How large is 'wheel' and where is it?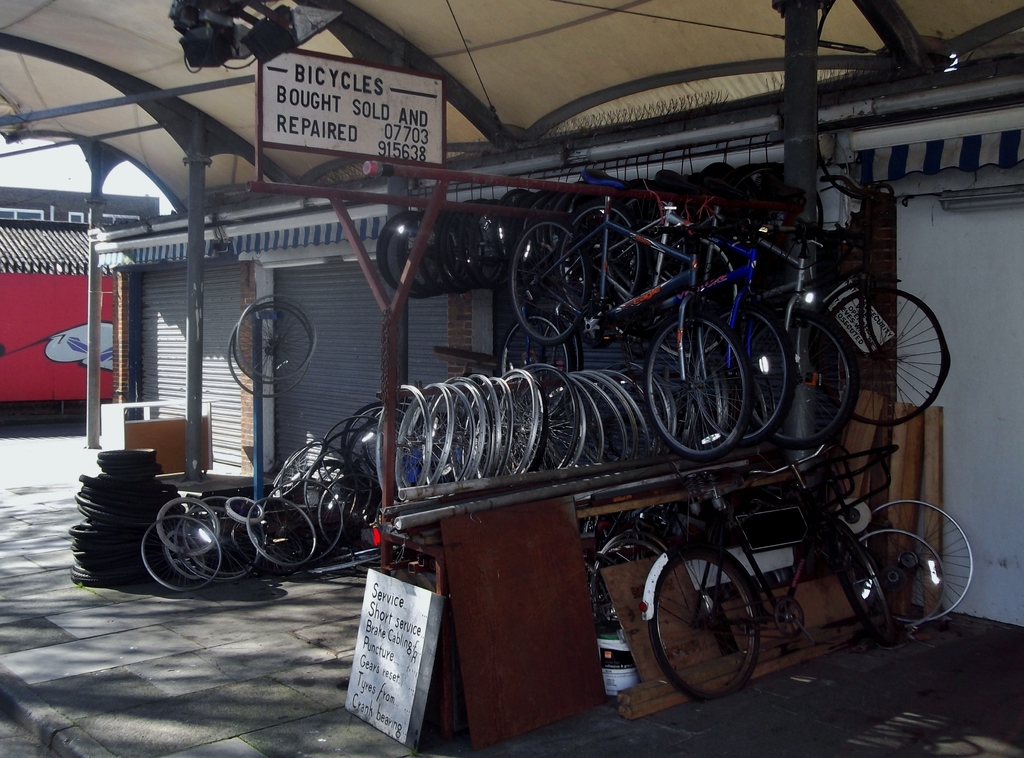
Bounding box: x1=646 y1=309 x2=753 y2=460.
